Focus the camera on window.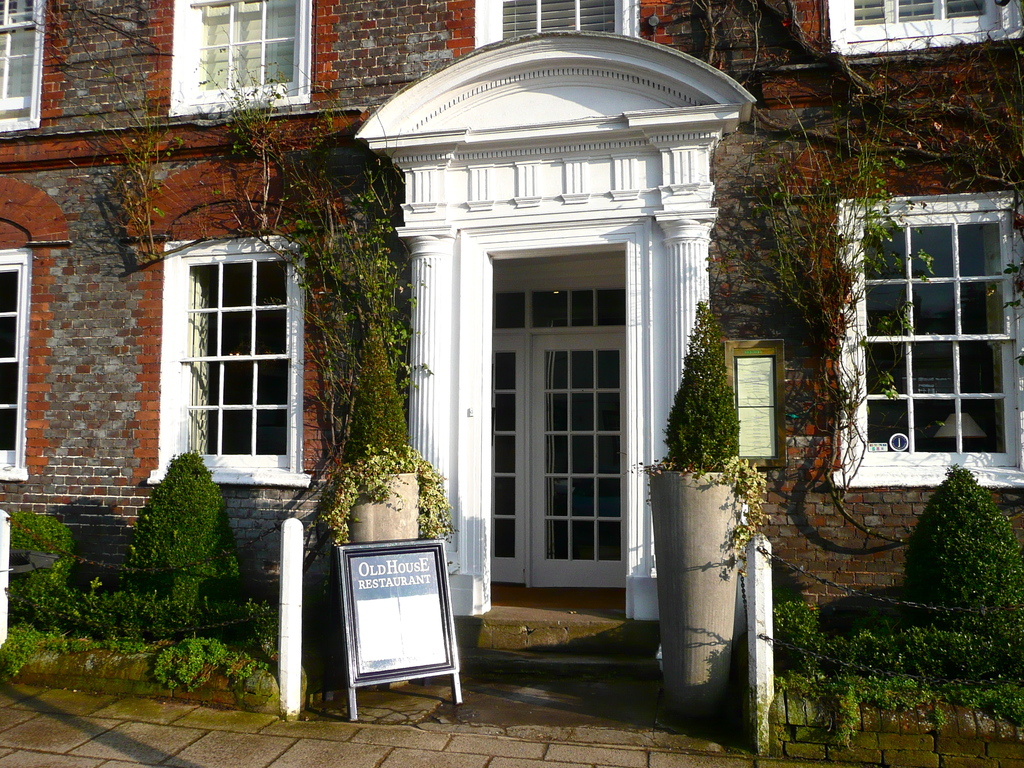
Focus region: locate(146, 238, 321, 489).
